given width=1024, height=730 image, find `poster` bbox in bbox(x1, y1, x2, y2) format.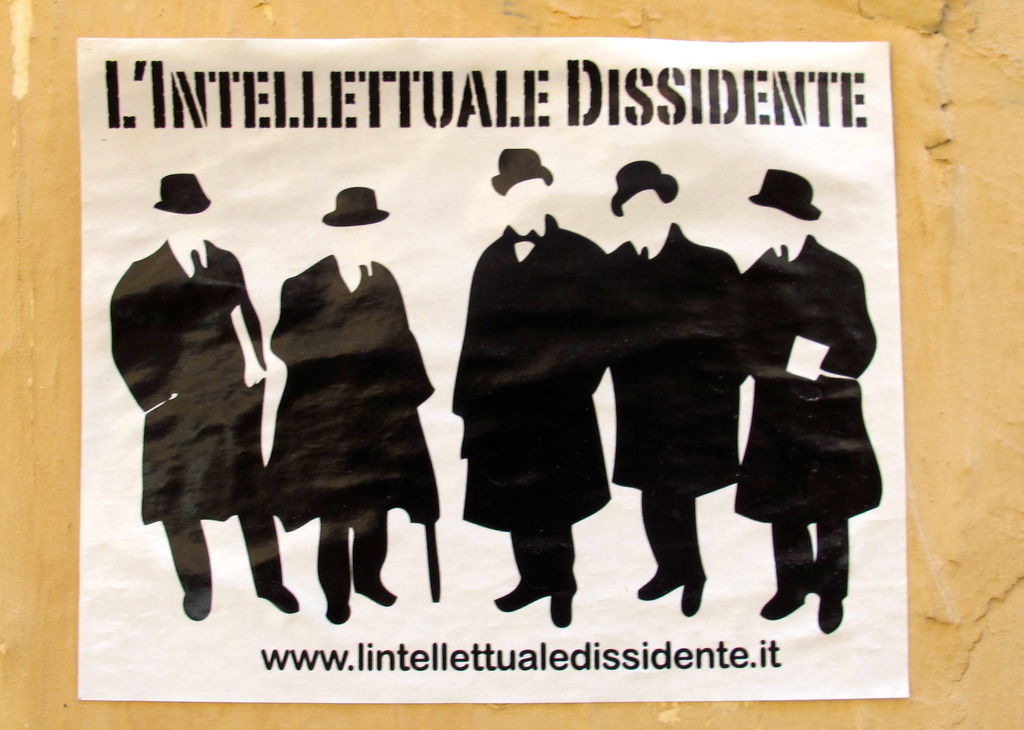
bbox(76, 38, 905, 700).
